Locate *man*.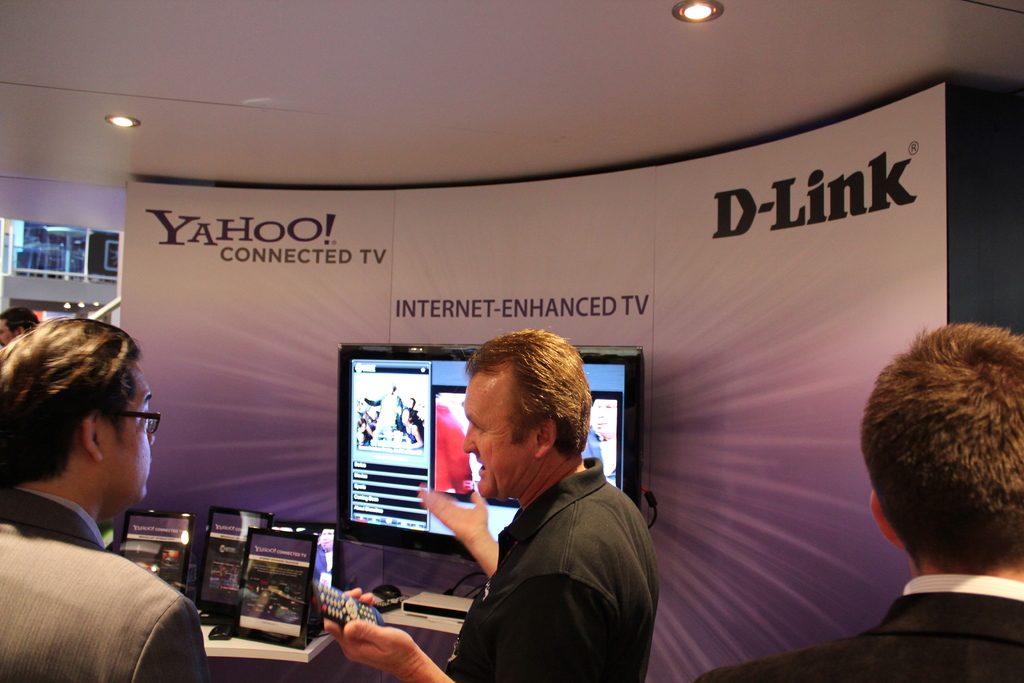
Bounding box: x1=409 y1=341 x2=670 y2=679.
